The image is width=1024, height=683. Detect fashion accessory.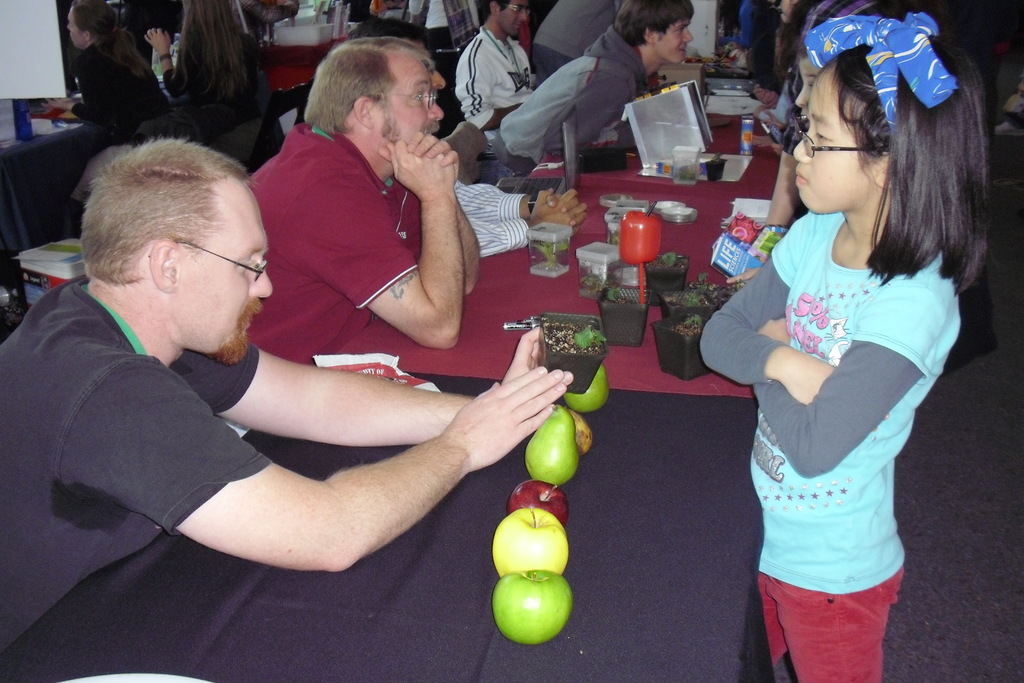
Detection: 528,190,540,213.
